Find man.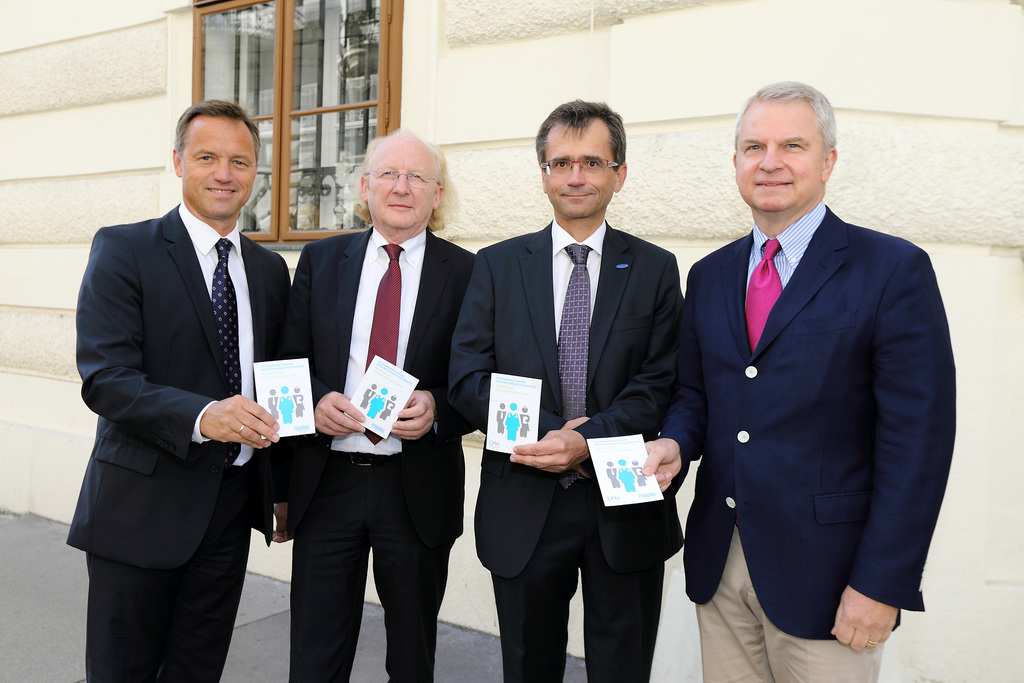
{"left": 64, "top": 97, "right": 295, "bottom": 682}.
